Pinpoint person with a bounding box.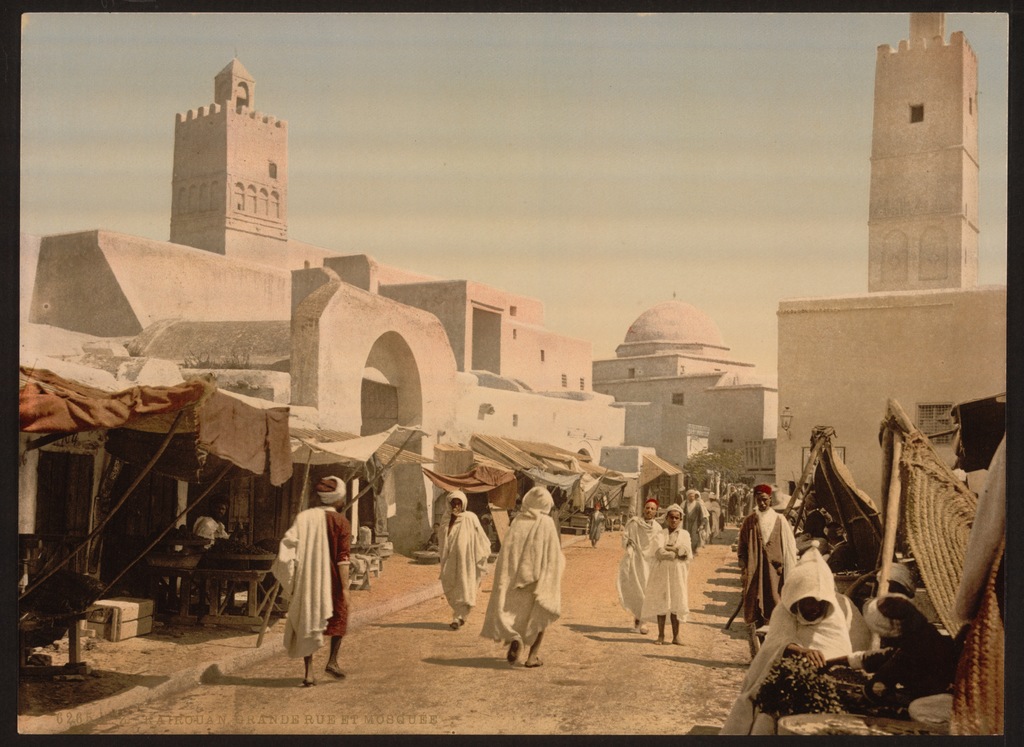
locate(198, 511, 226, 539).
